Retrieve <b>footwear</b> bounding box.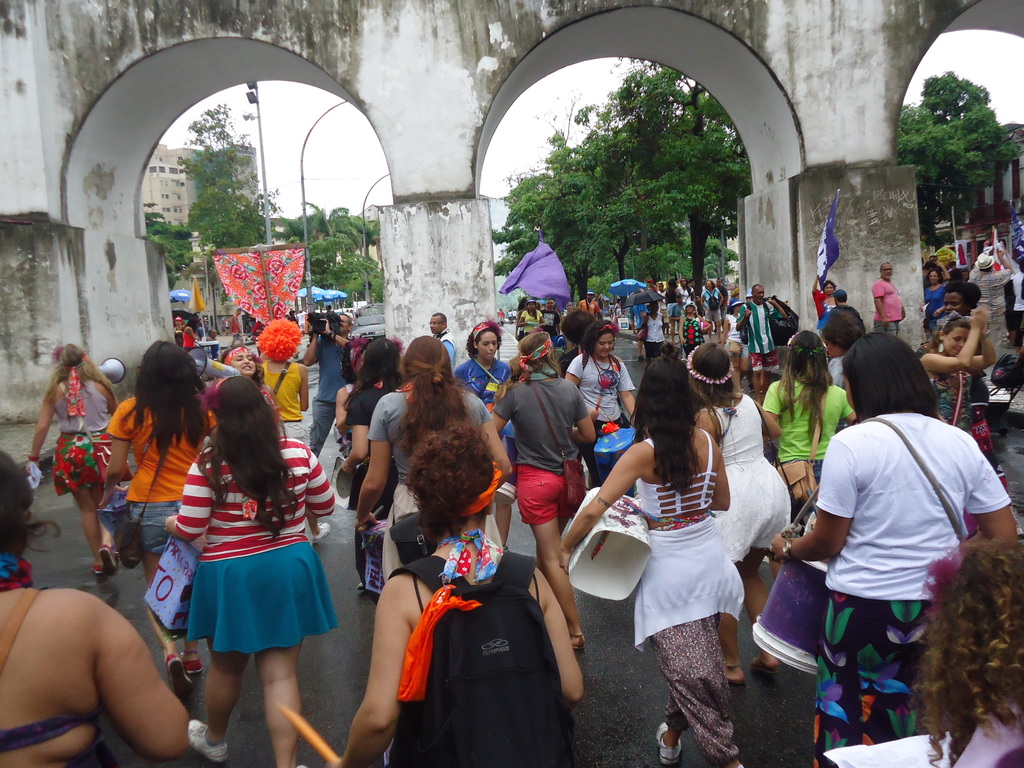
Bounding box: (x1=164, y1=653, x2=191, y2=696).
